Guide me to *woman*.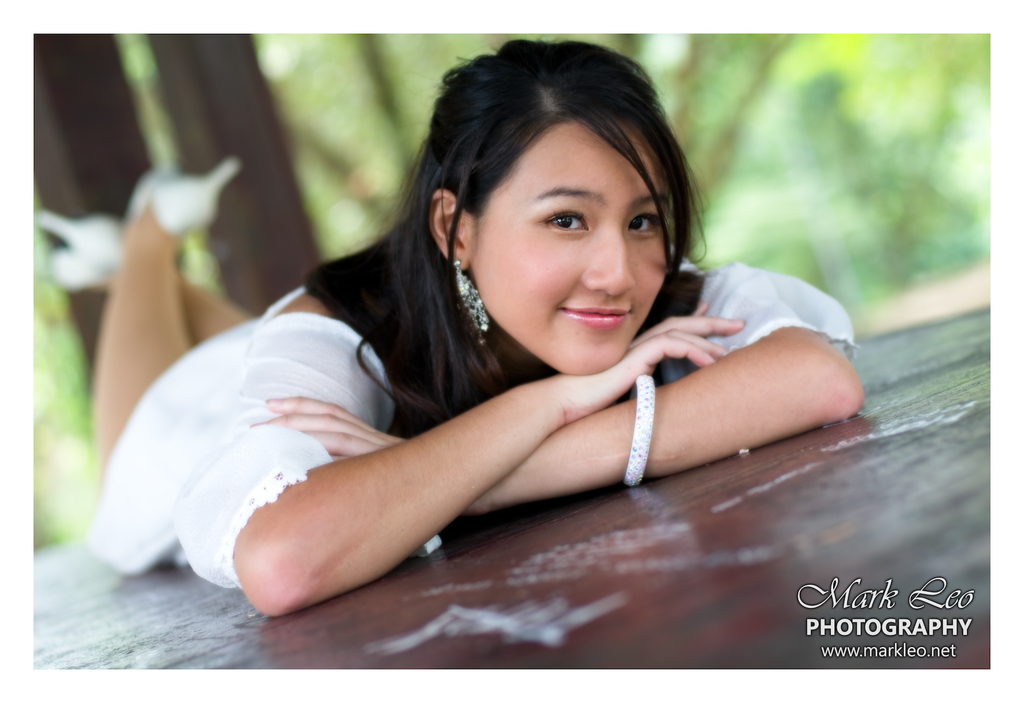
Guidance: 83:23:864:622.
